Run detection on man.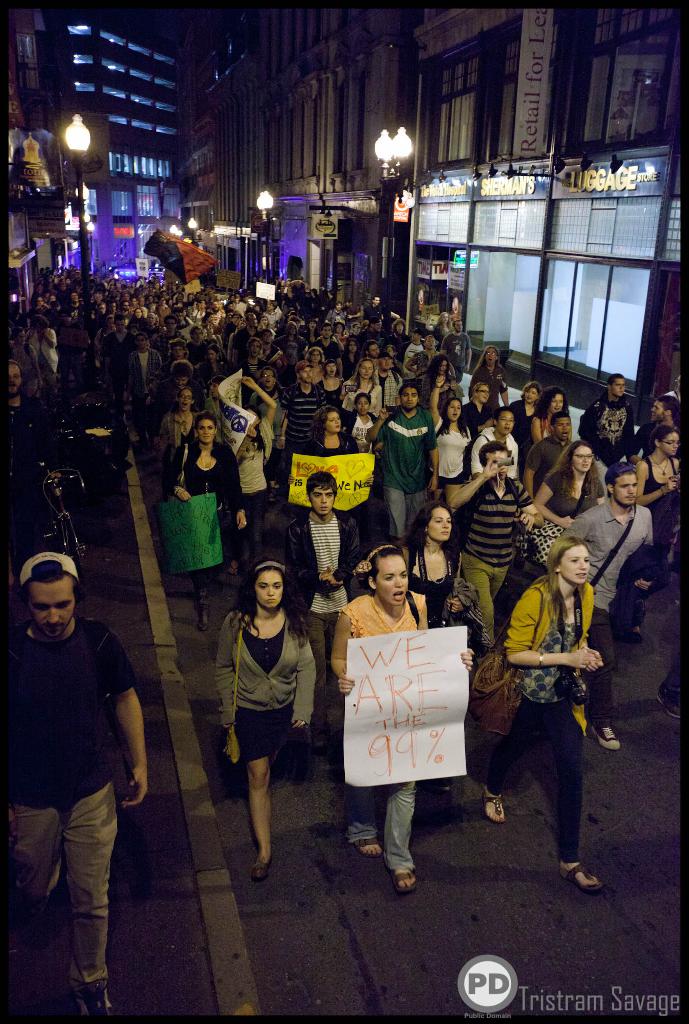
Result: 8:506:159:1000.
